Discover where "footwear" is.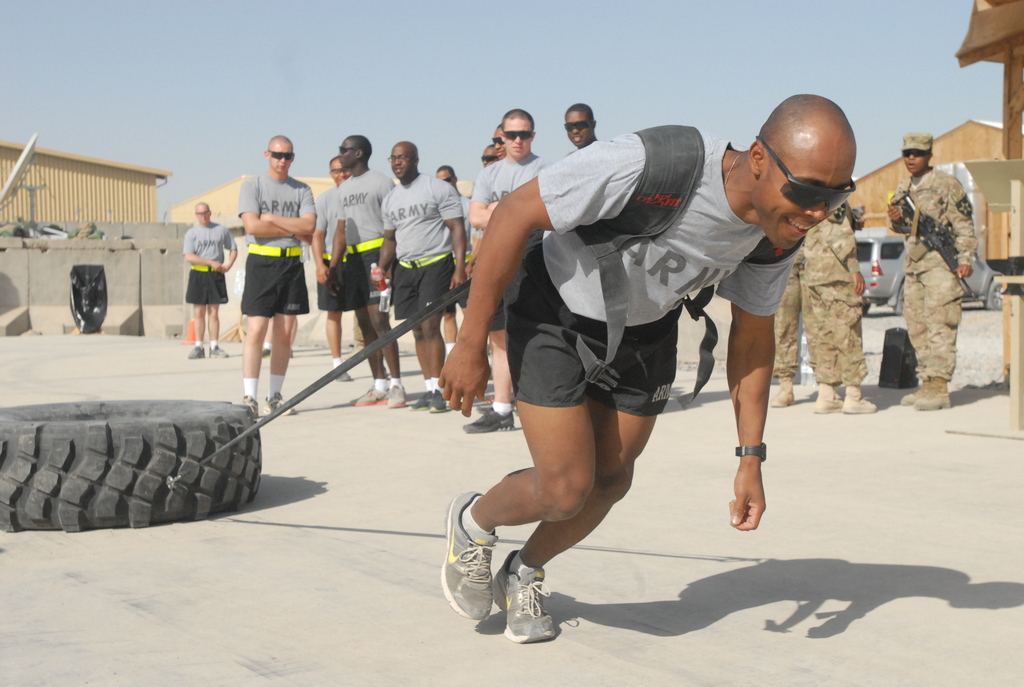
Discovered at 486 561 557 647.
